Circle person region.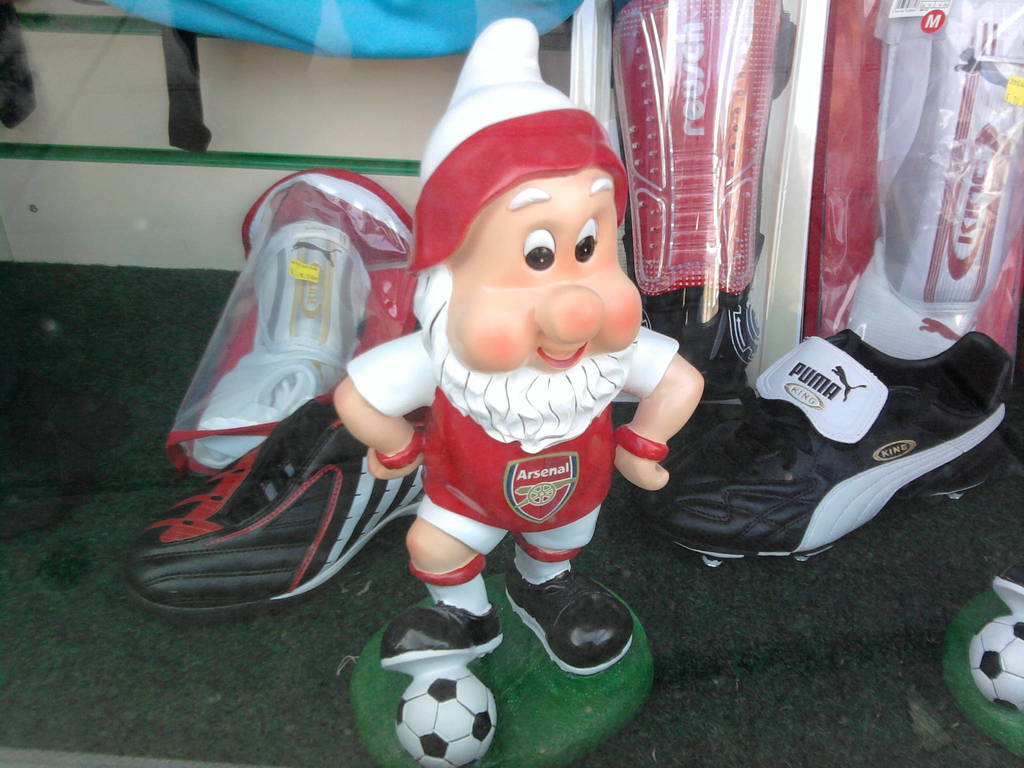
Region: crop(373, 8, 665, 694).
